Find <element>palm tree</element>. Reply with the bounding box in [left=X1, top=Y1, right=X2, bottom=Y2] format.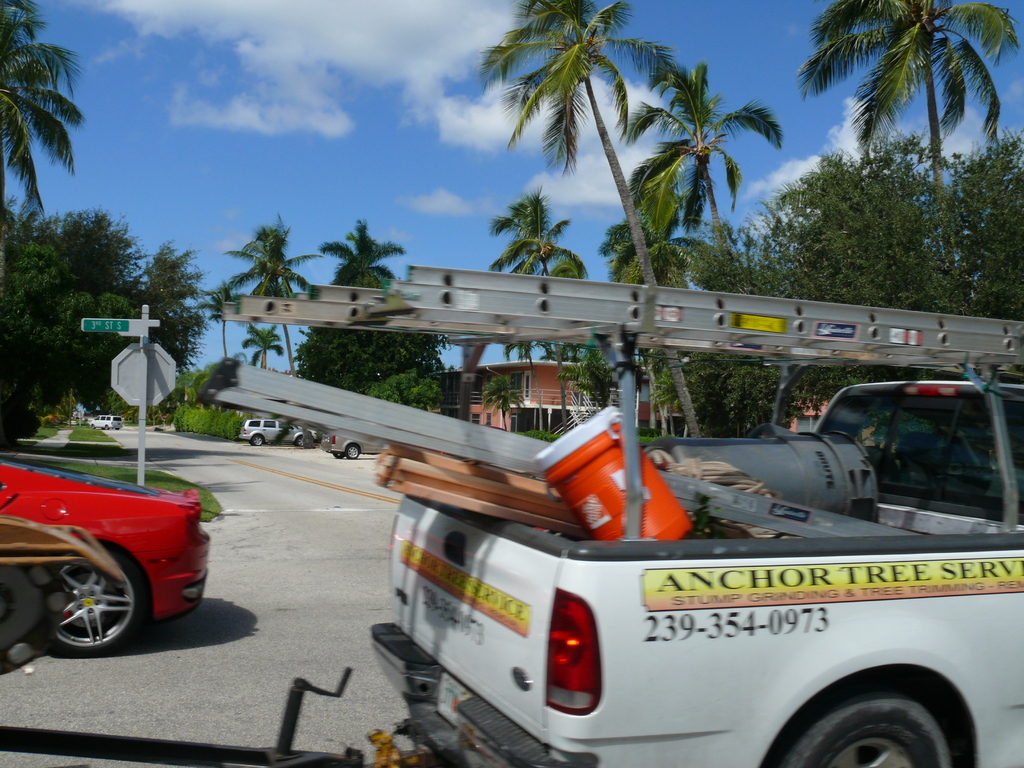
[left=795, top=1, right=1023, bottom=305].
